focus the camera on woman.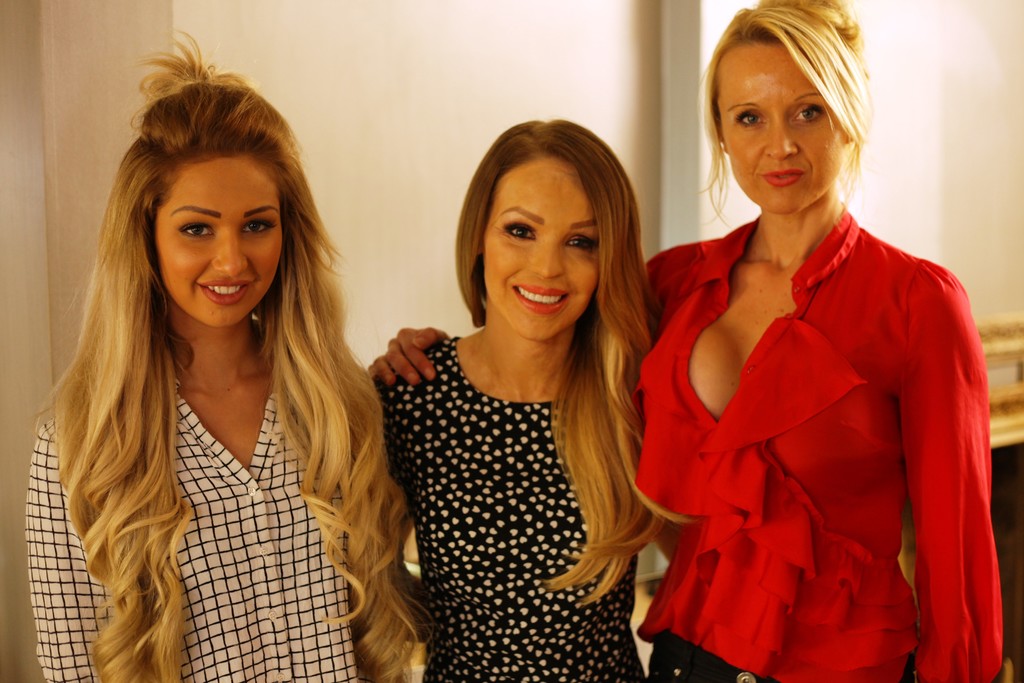
Focus region: bbox=[364, 115, 665, 682].
